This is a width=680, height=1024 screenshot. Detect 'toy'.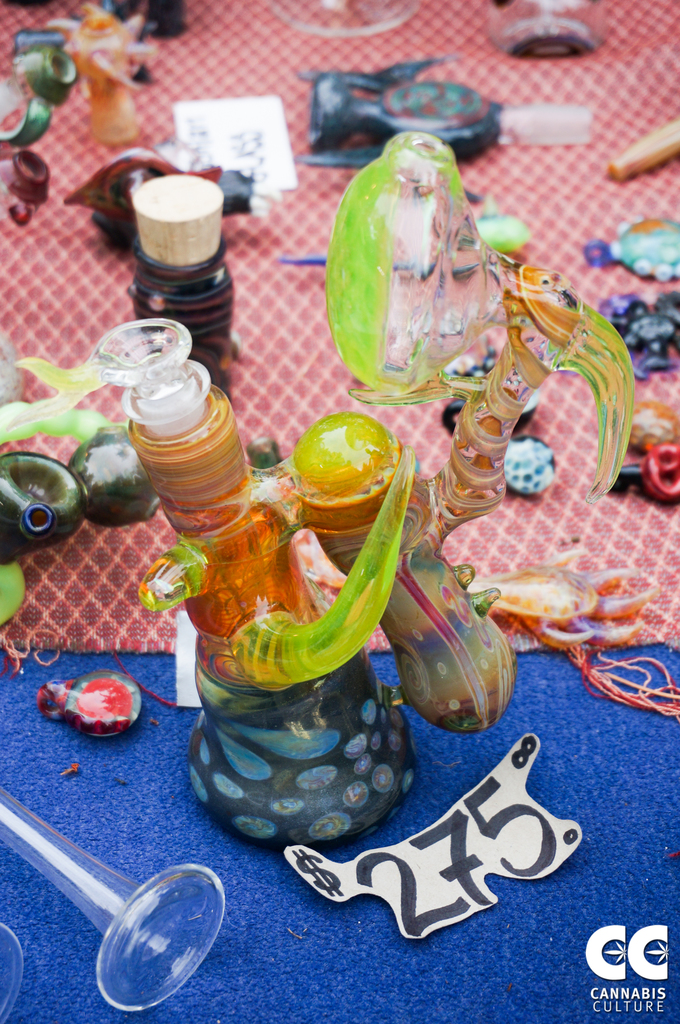
{"left": 567, "top": 211, "right": 679, "bottom": 290}.
